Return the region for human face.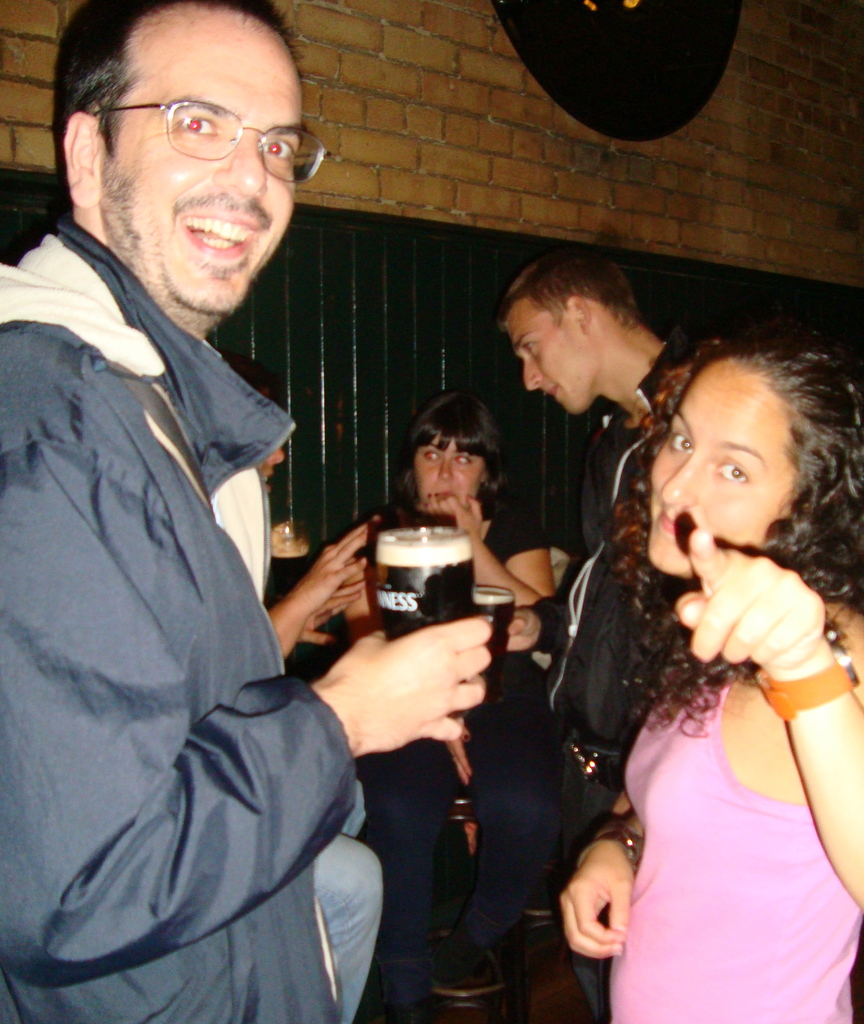
x1=412, y1=428, x2=488, y2=510.
